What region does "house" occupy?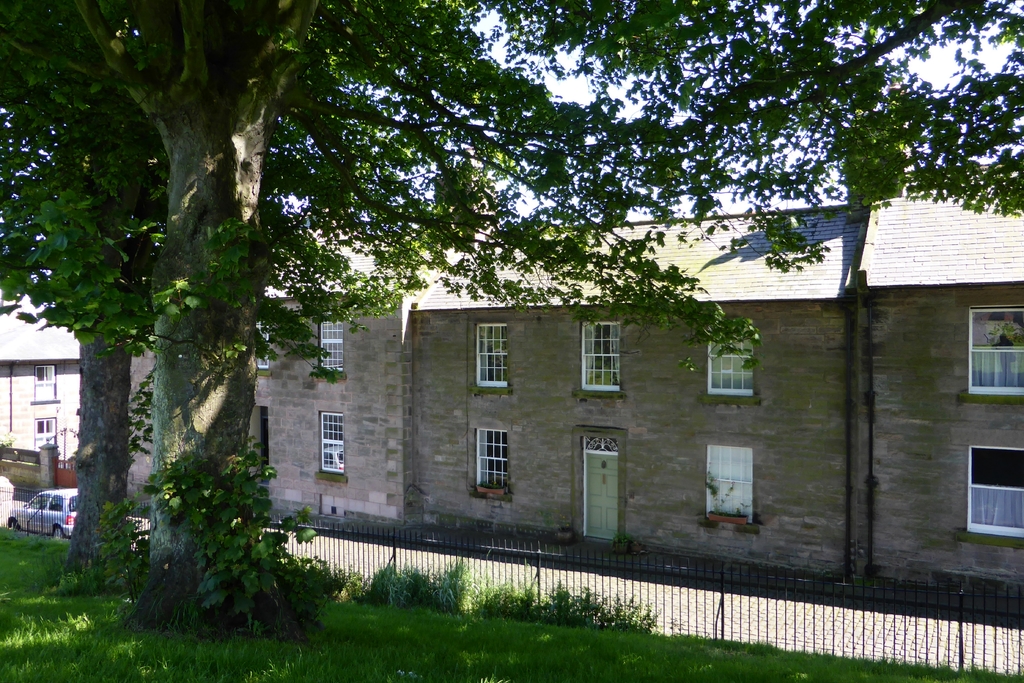
(175, 208, 1004, 610).
